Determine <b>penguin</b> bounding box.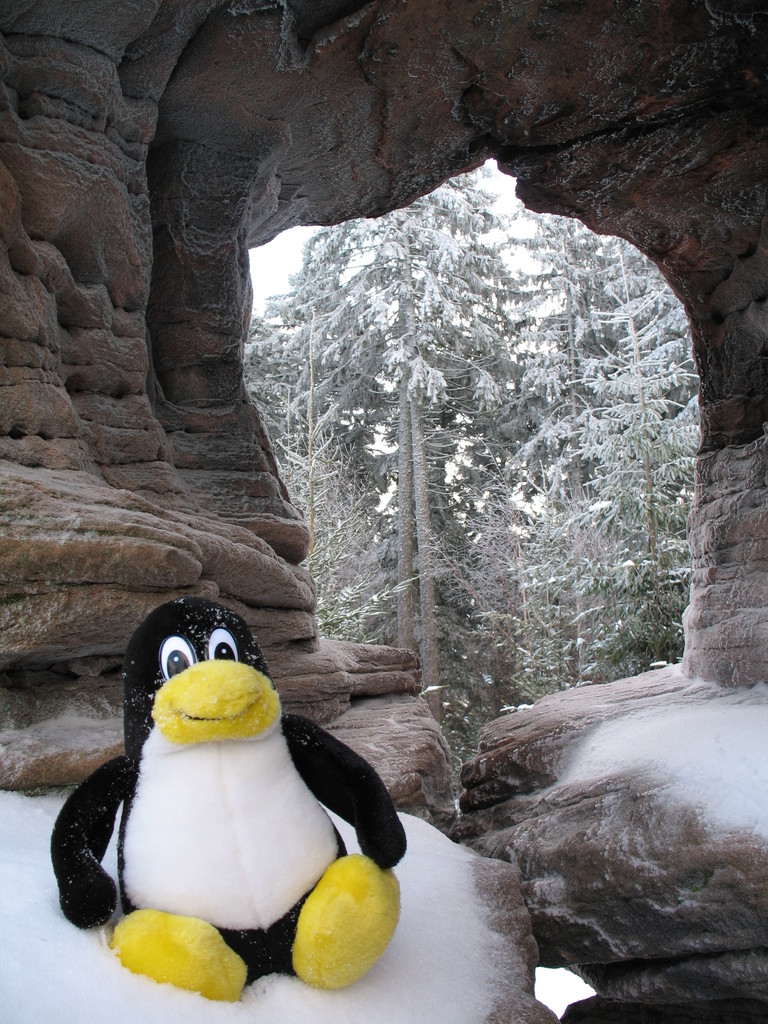
Determined: [x1=49, y1=595, x2=410, y2=1001].
